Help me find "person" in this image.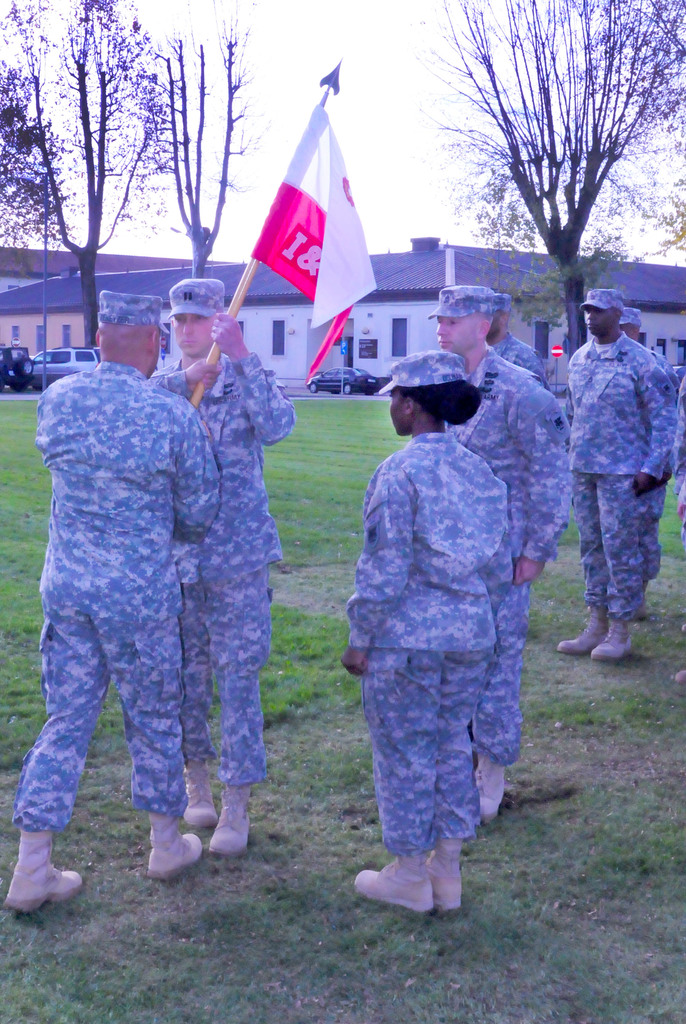
Found it: 426:276:566:804.
